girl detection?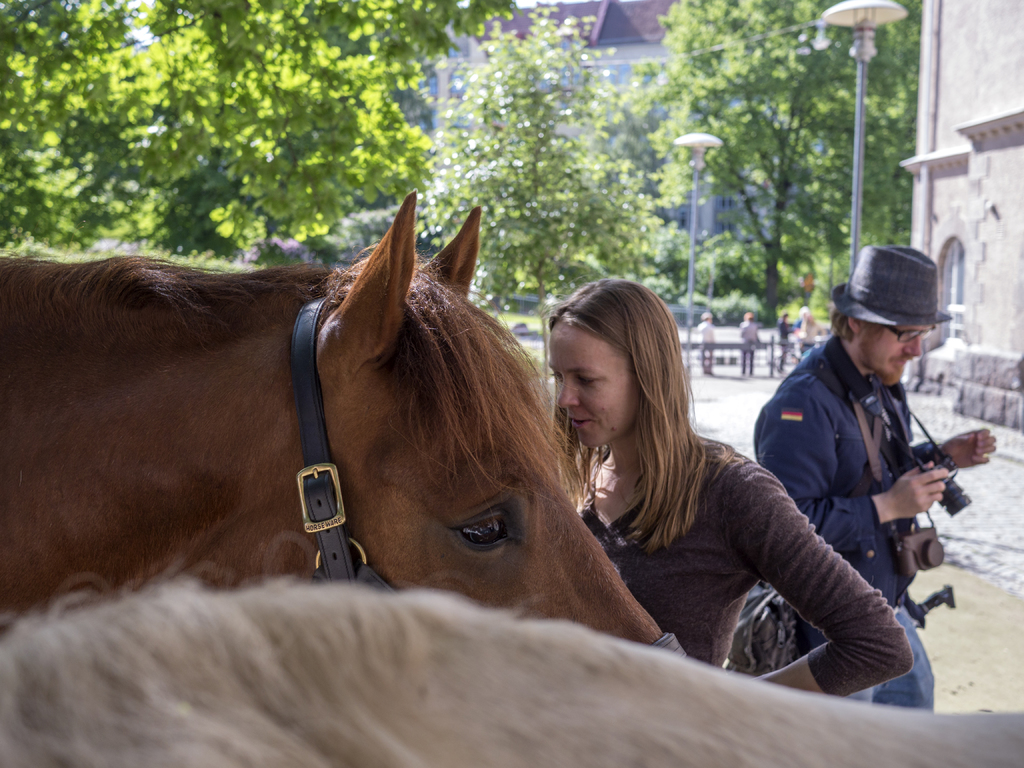
Rect(546, 275, 912, 696)
